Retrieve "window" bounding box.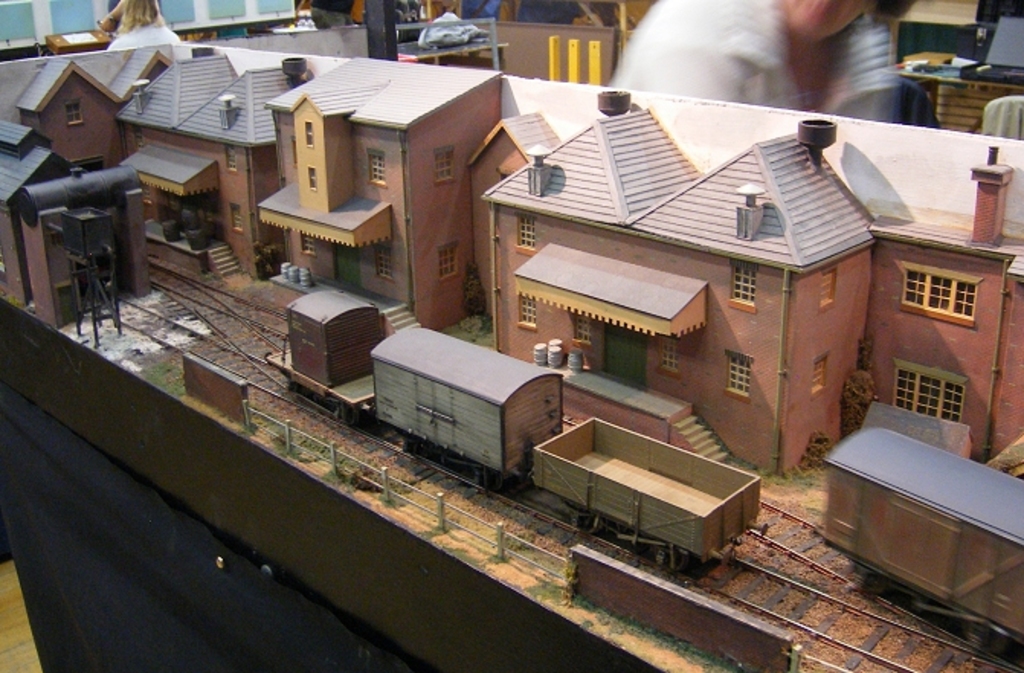
Bounding box: 905,250,984,339.
